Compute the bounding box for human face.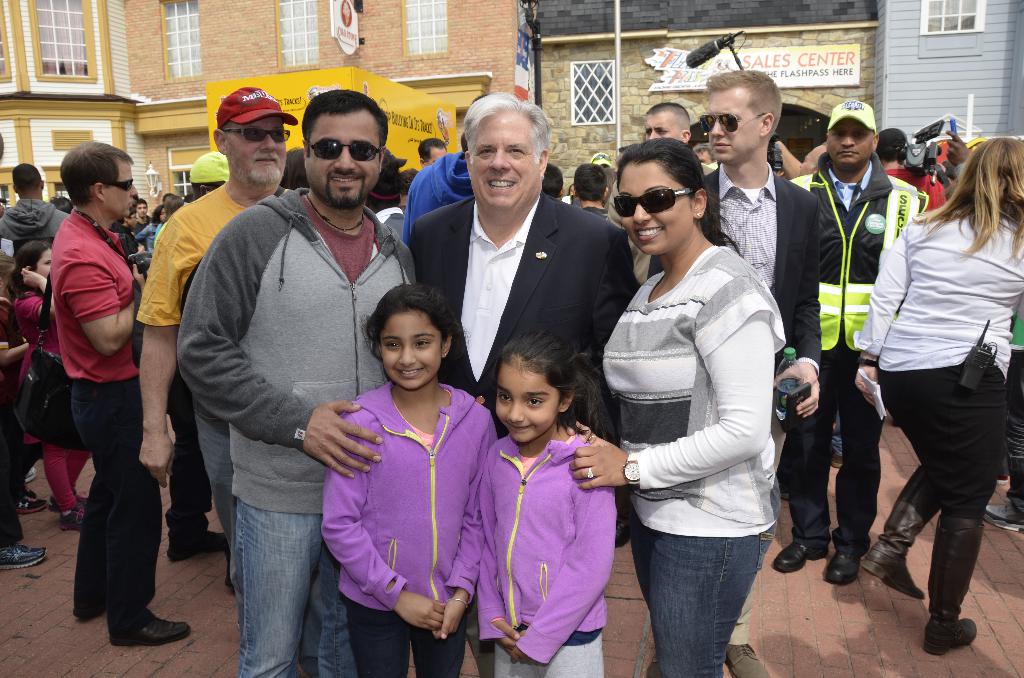
(706, 86, 762, 164).
